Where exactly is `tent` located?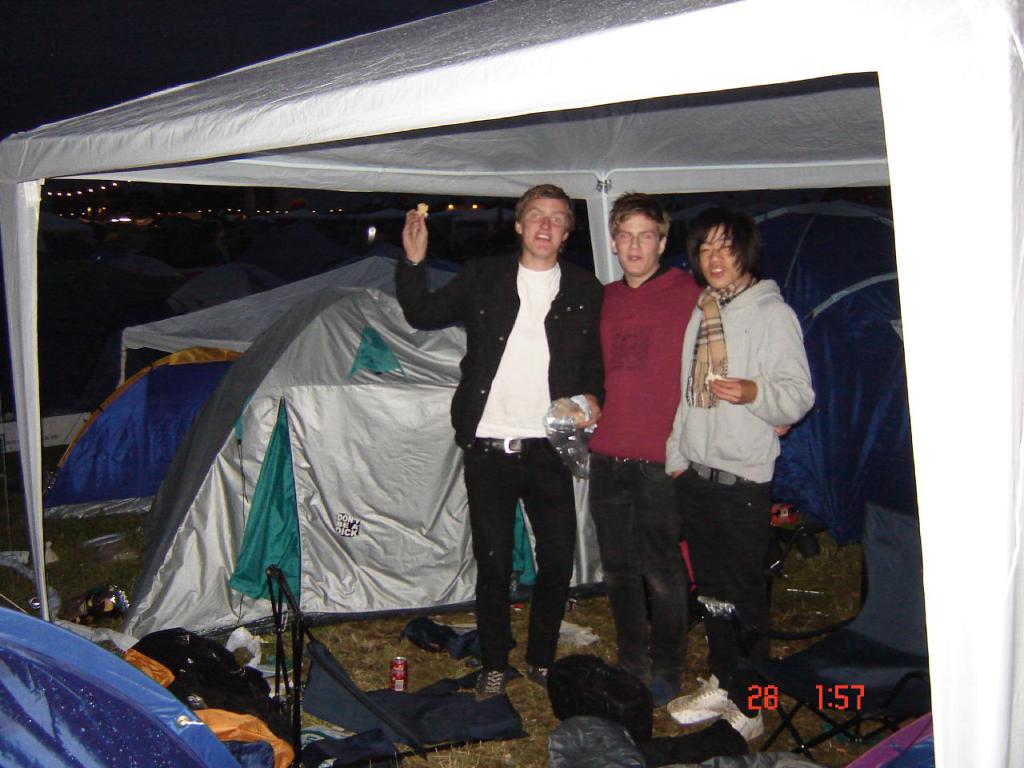
Its bounding box is bbox(745, 201, 907, 554).
